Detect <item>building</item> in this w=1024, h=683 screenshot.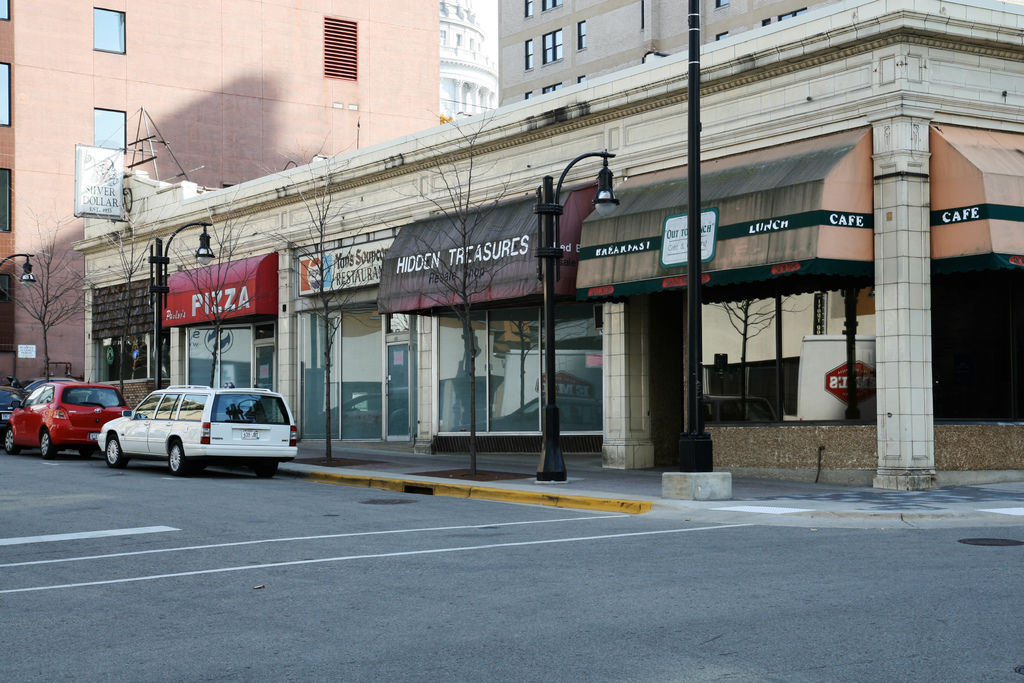
Detection: bbox=(436, 0, 499, 122).
